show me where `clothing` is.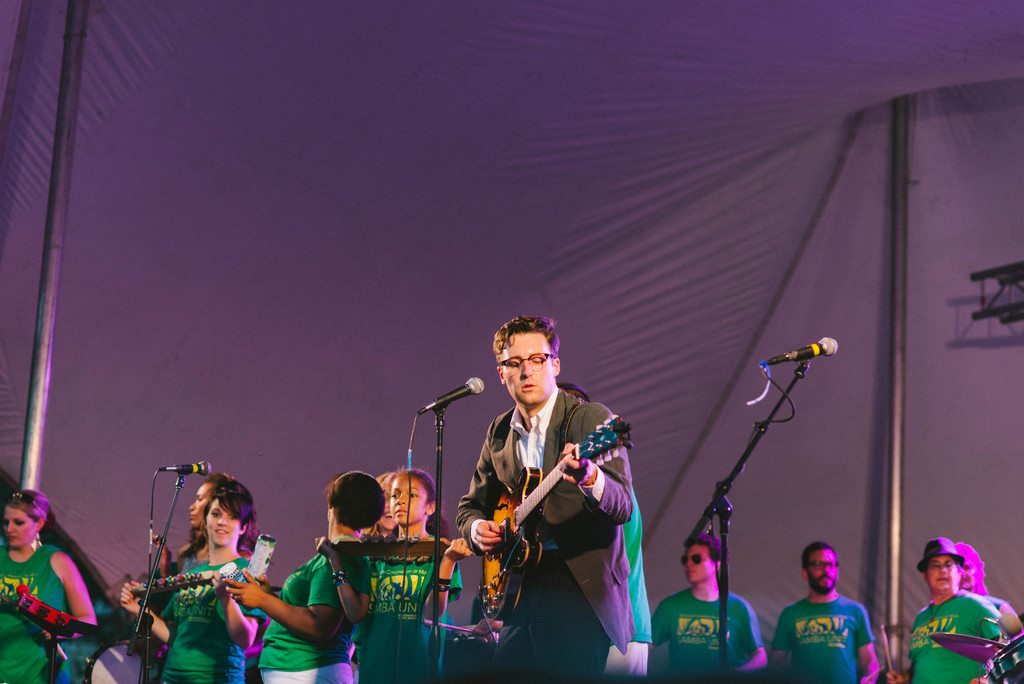
`clothing` is at (81, 538, 196, 683).
